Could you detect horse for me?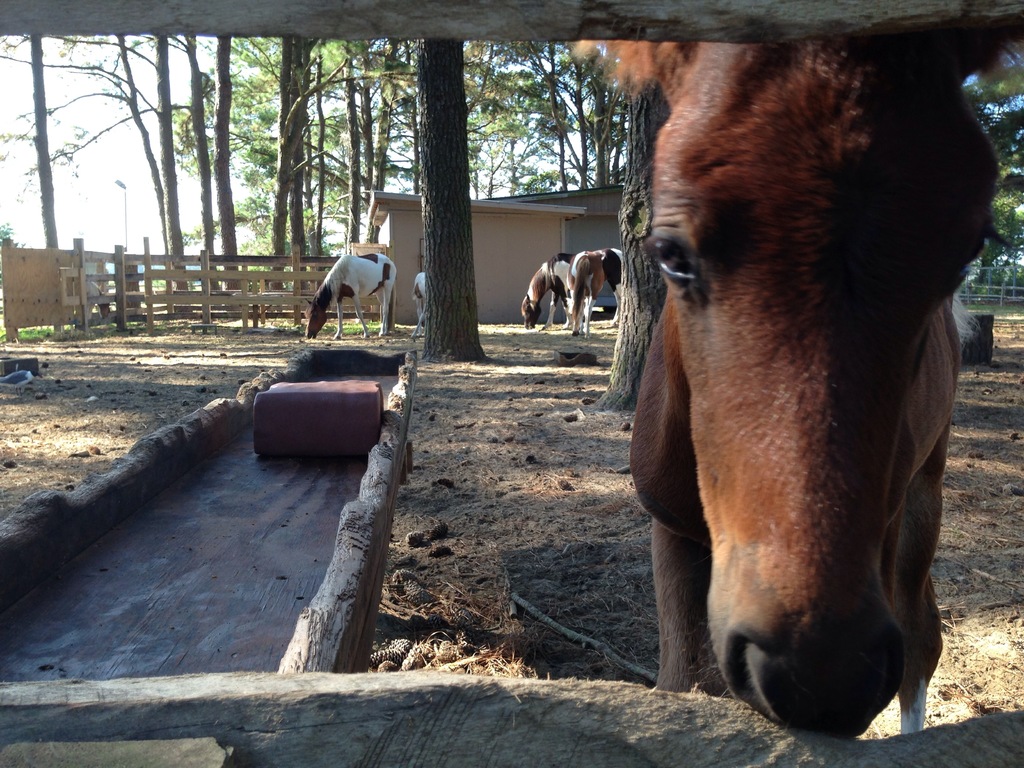
Detection result: [left=405, top=269, right=427, bottom=342].
